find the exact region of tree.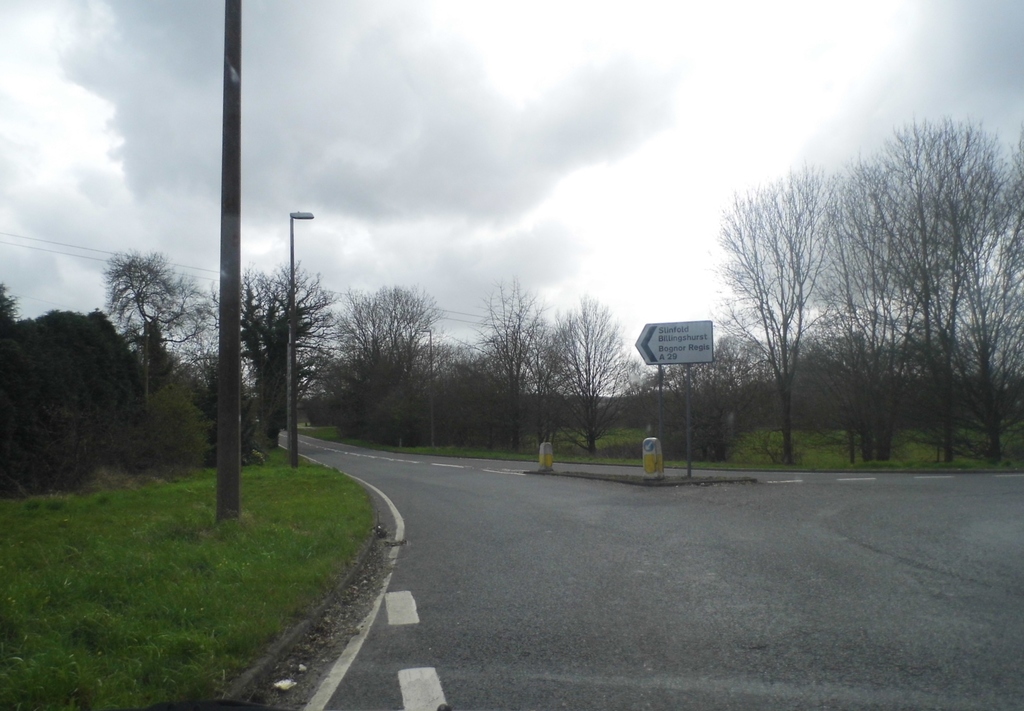
Exact region: box(709, 161, 848, 471).
